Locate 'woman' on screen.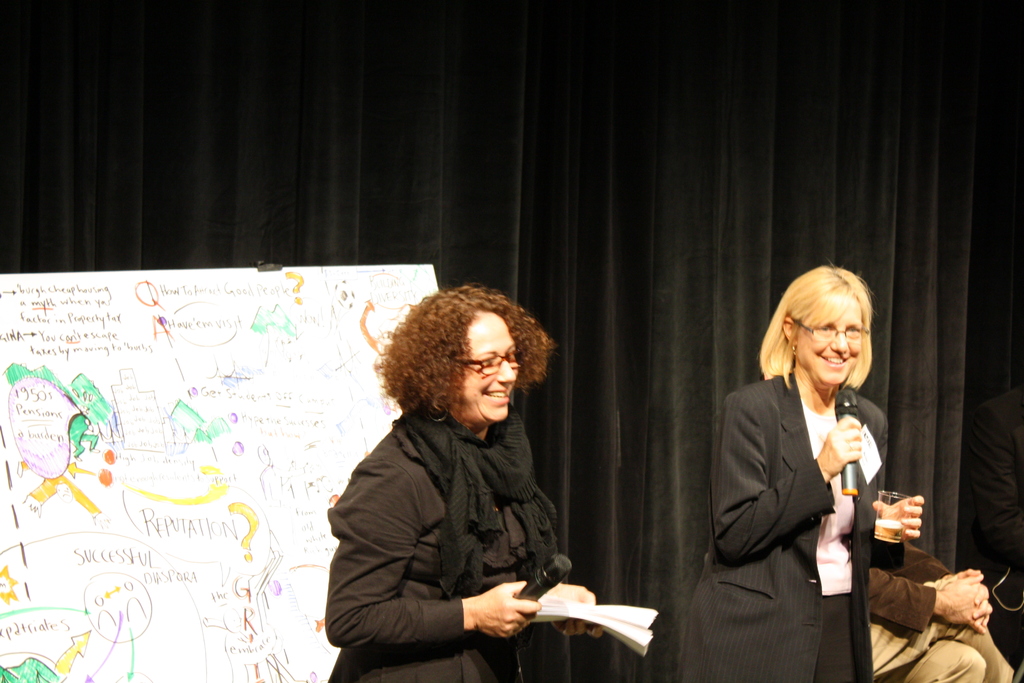
On screen at x1=706, y1=265, x2=896, y2=668.
